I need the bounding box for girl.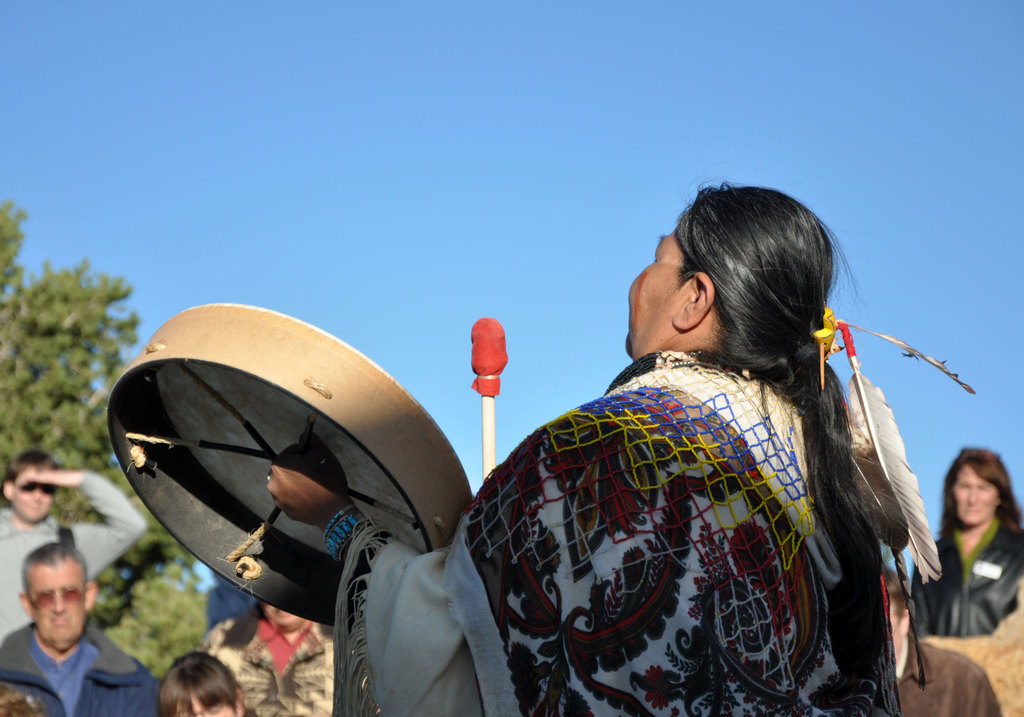
Here it is: box=[159, 649, 250, 716].
